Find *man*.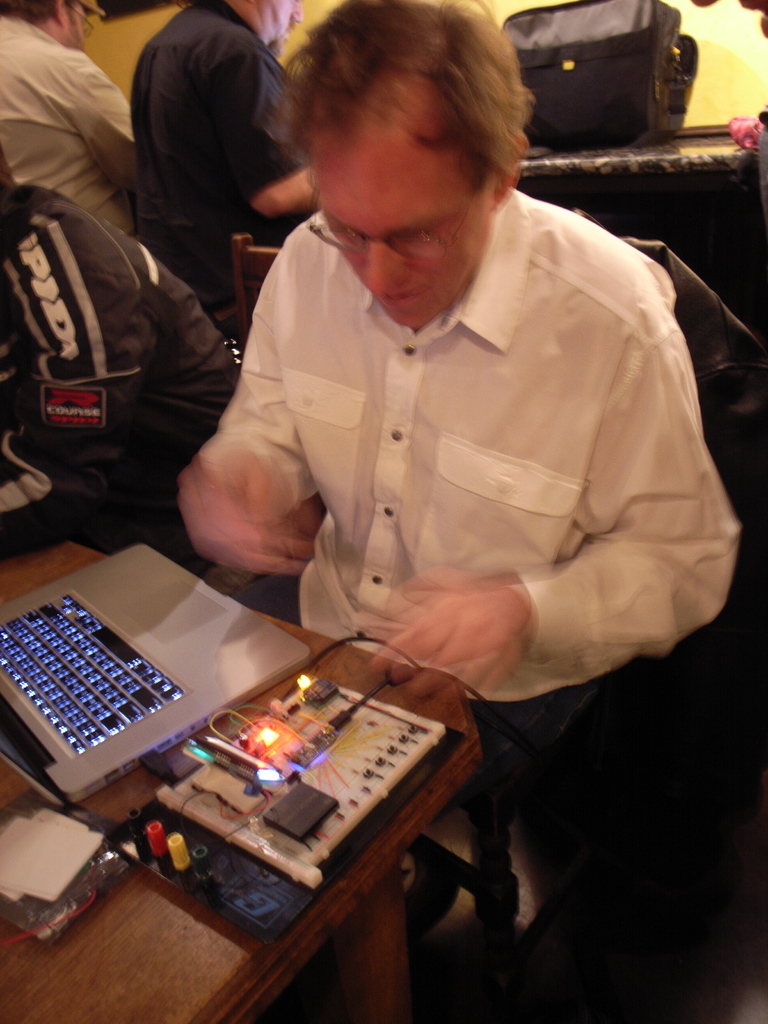
pyautogui.locateOnScreen(0, 0, 143, 234).
